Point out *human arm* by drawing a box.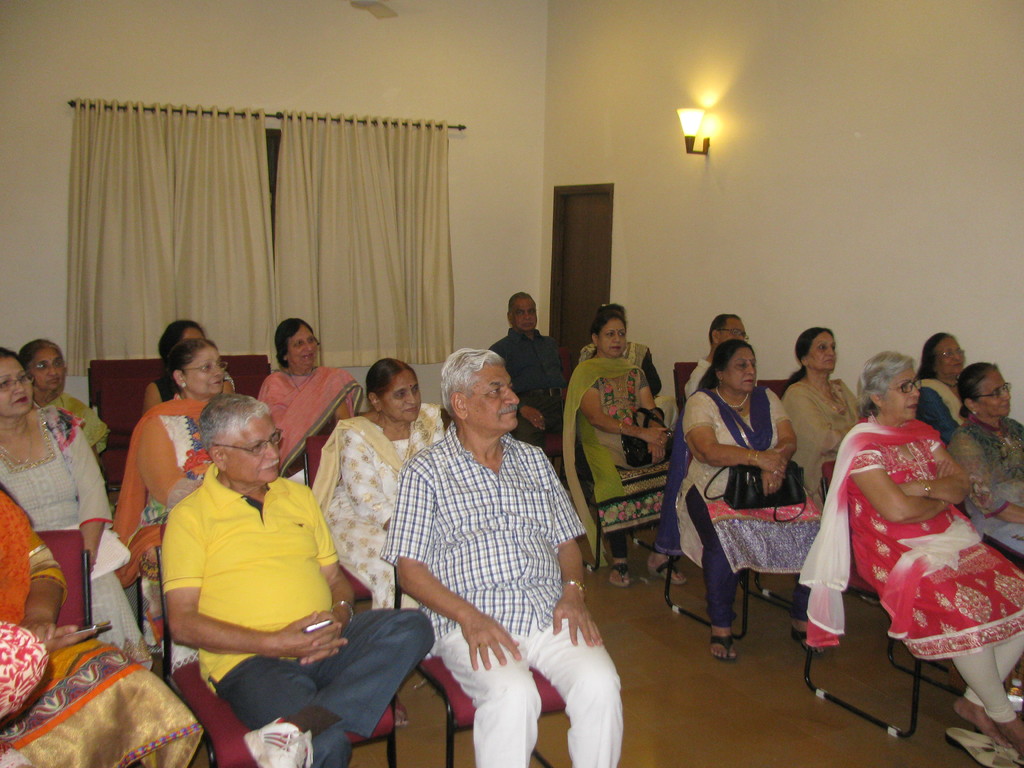
rect(400, 456, 529, 672).
